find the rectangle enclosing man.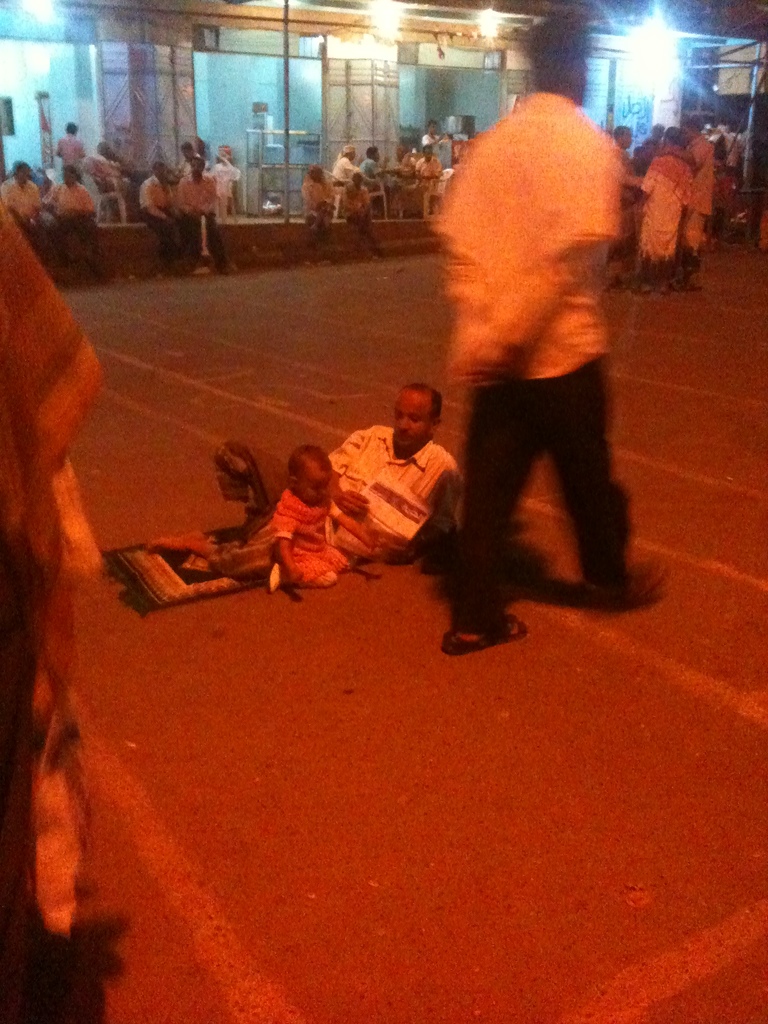
box=[326, 382, 466, 562].
